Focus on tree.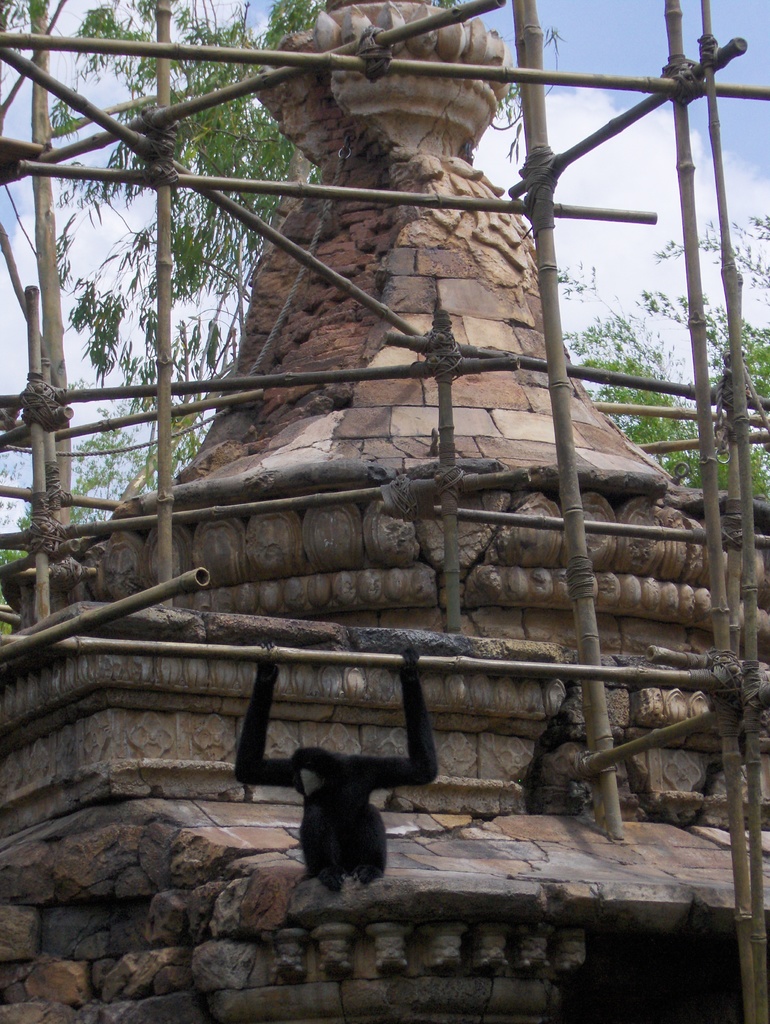
Focused at [left=541, top=212, right=769, bottom=497].
